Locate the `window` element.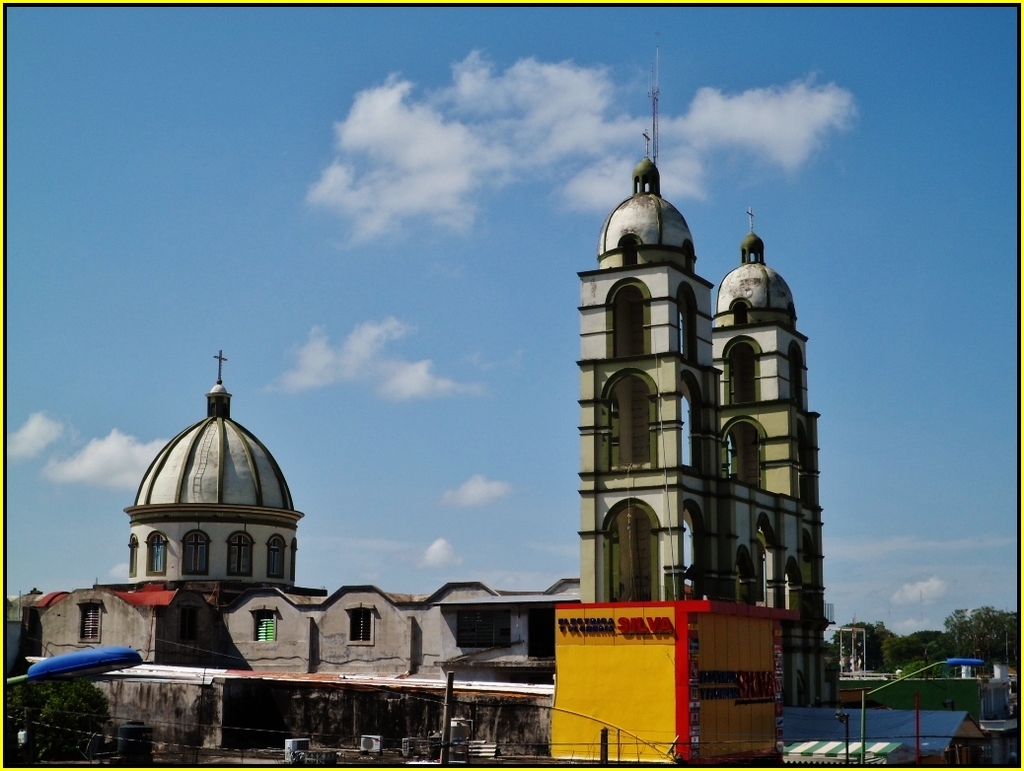
Element bbox: x1=179 y1=532 x2=213 y2=580.
